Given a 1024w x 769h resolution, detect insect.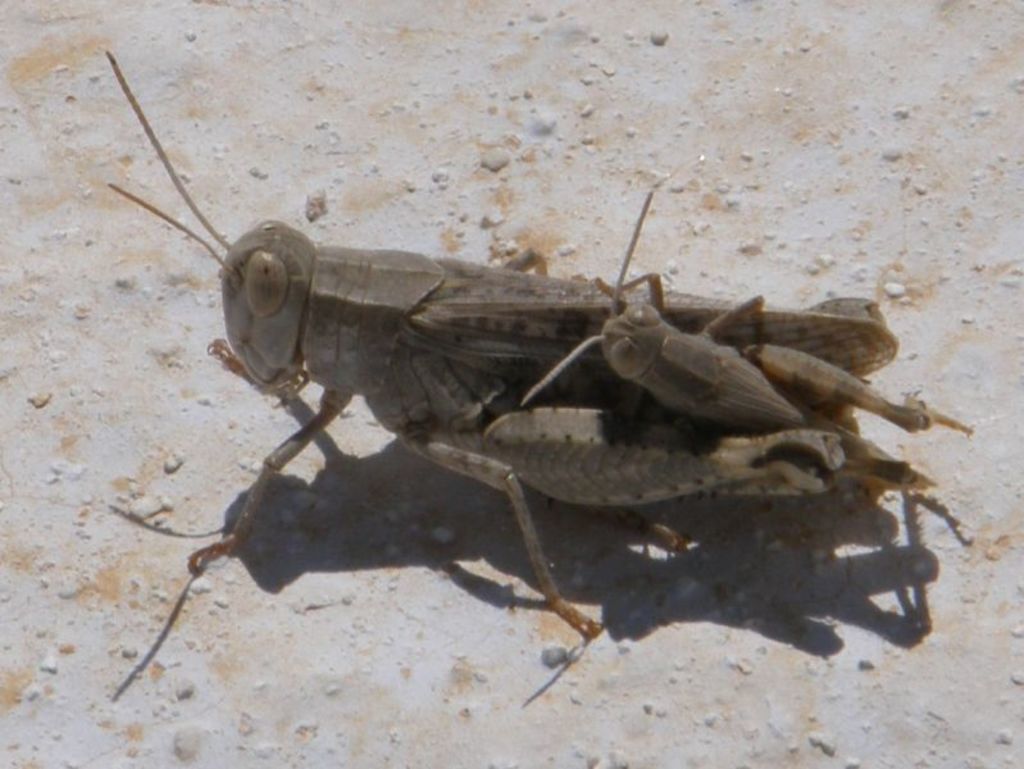
524:187:975:488.
